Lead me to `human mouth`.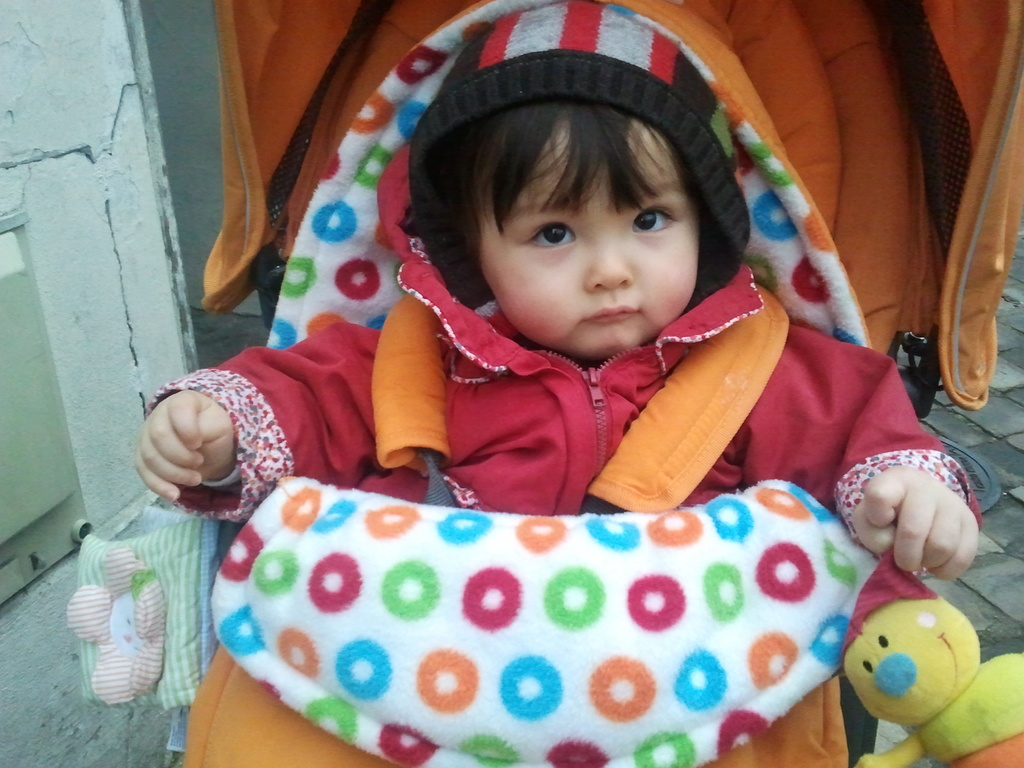
Lead to bbox(579, 295, 646, 333).
